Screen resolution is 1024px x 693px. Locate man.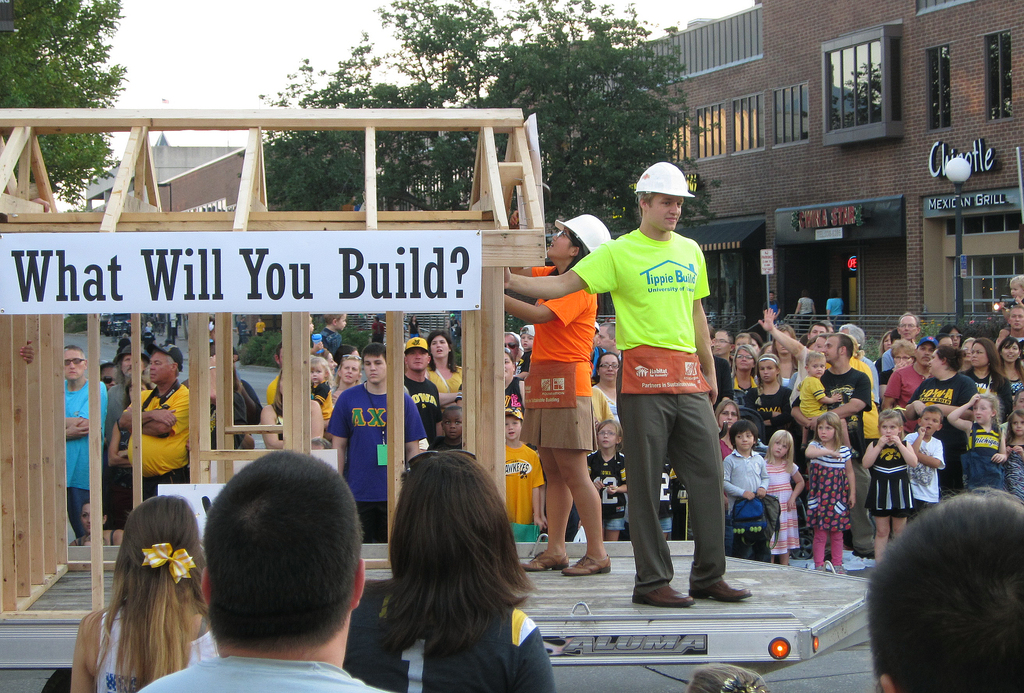
box=[881, 314, 934, 380].
